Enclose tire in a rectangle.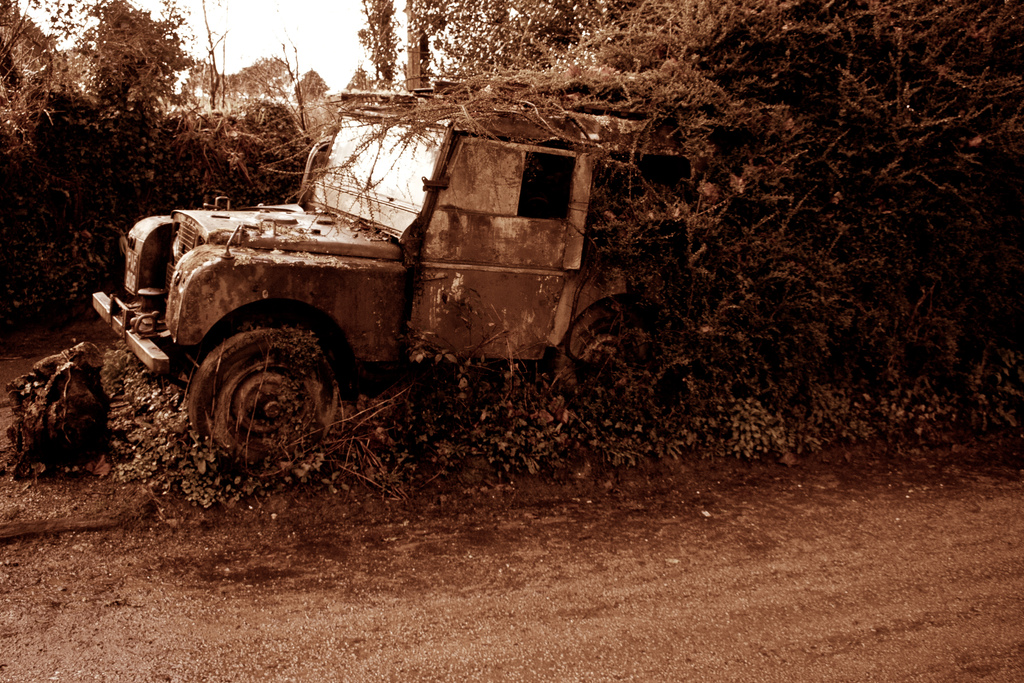
box=[189, 318, 346, 471].
